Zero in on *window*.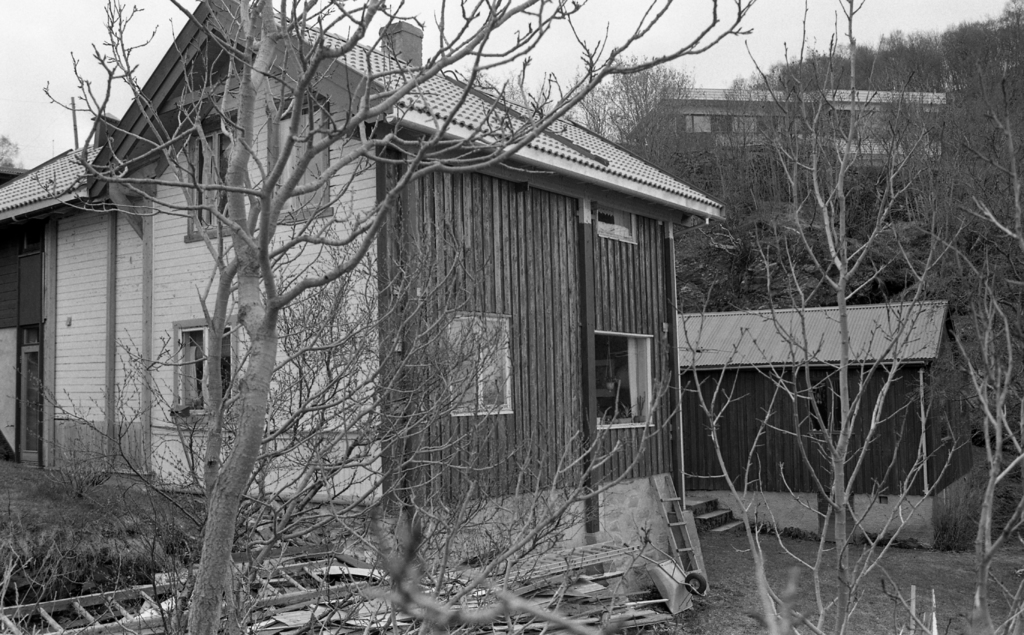
Zeroed in: rect(15, 346, 42, 467).
